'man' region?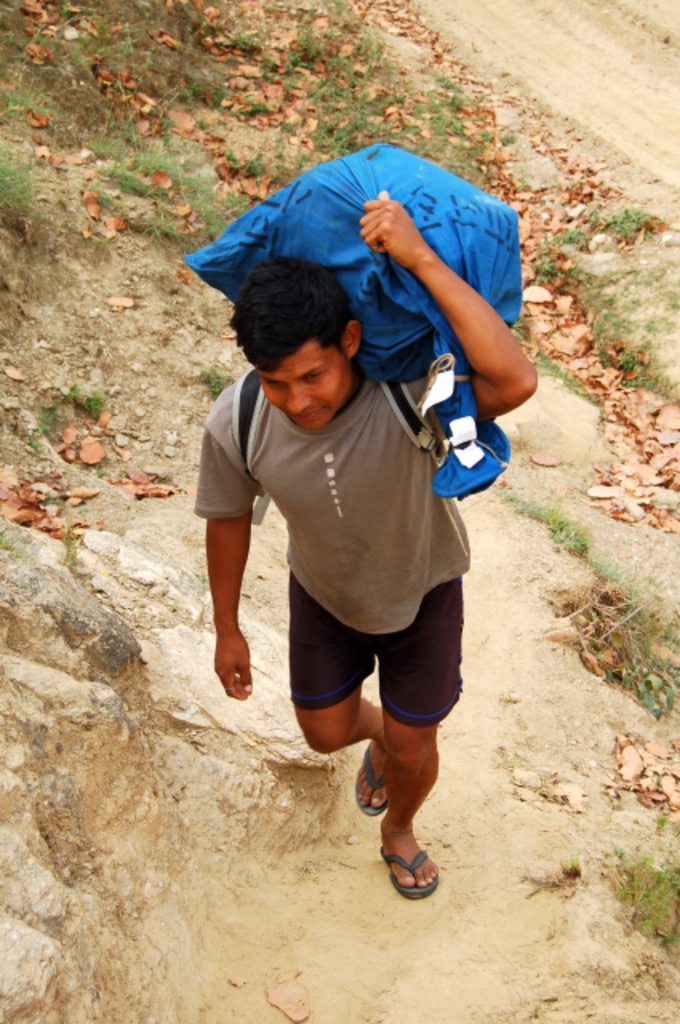
locate(181, 155, 536, 920)
